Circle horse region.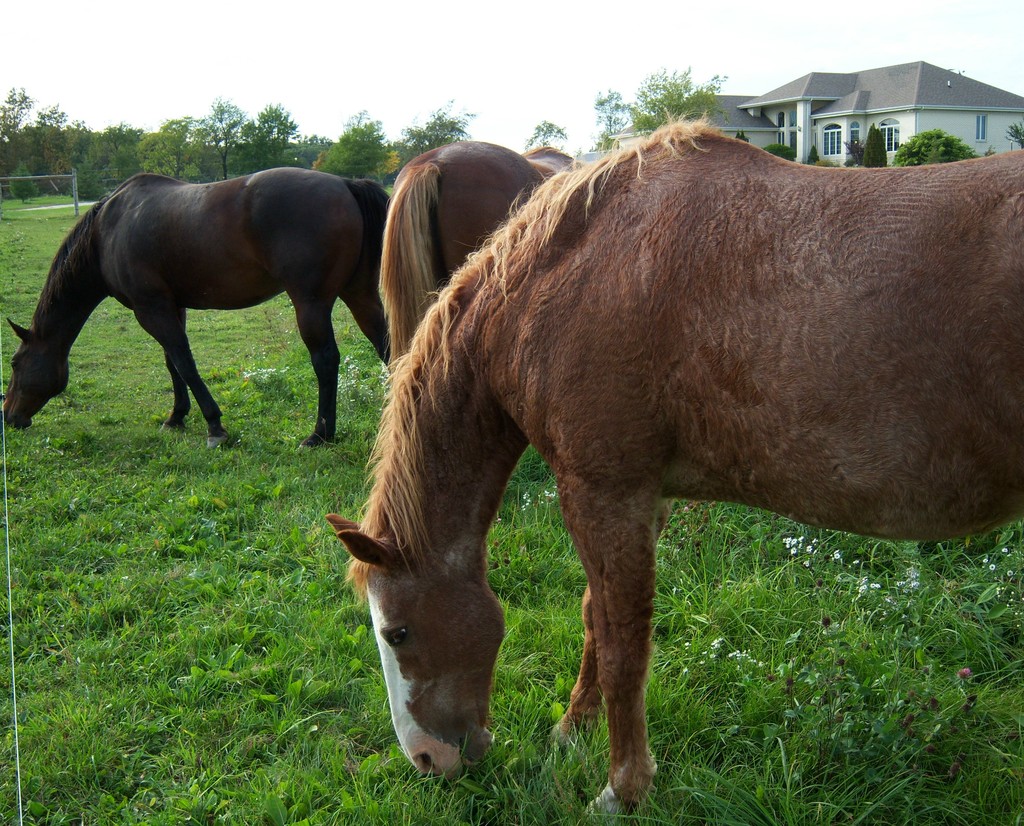
Region: region(378, 137, 584, 355).
